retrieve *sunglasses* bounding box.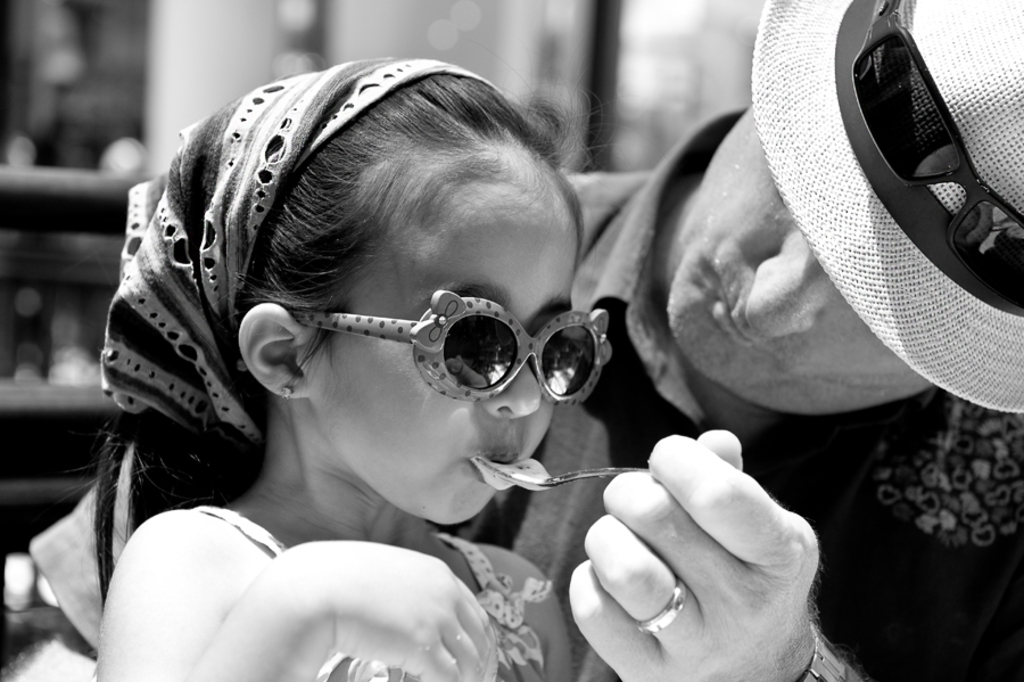
Bounding box: 852:0:1023:309.
